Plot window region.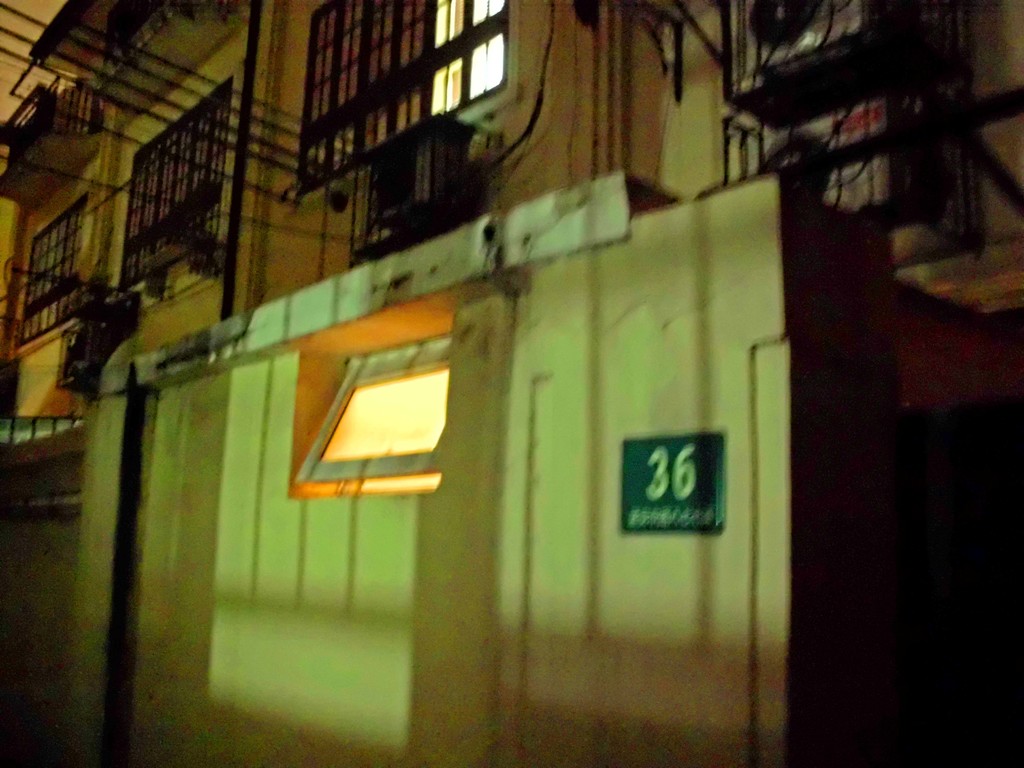
Plotted at {"x1": 298, "y1": 0, "x2": 503, "y2": 194}.
